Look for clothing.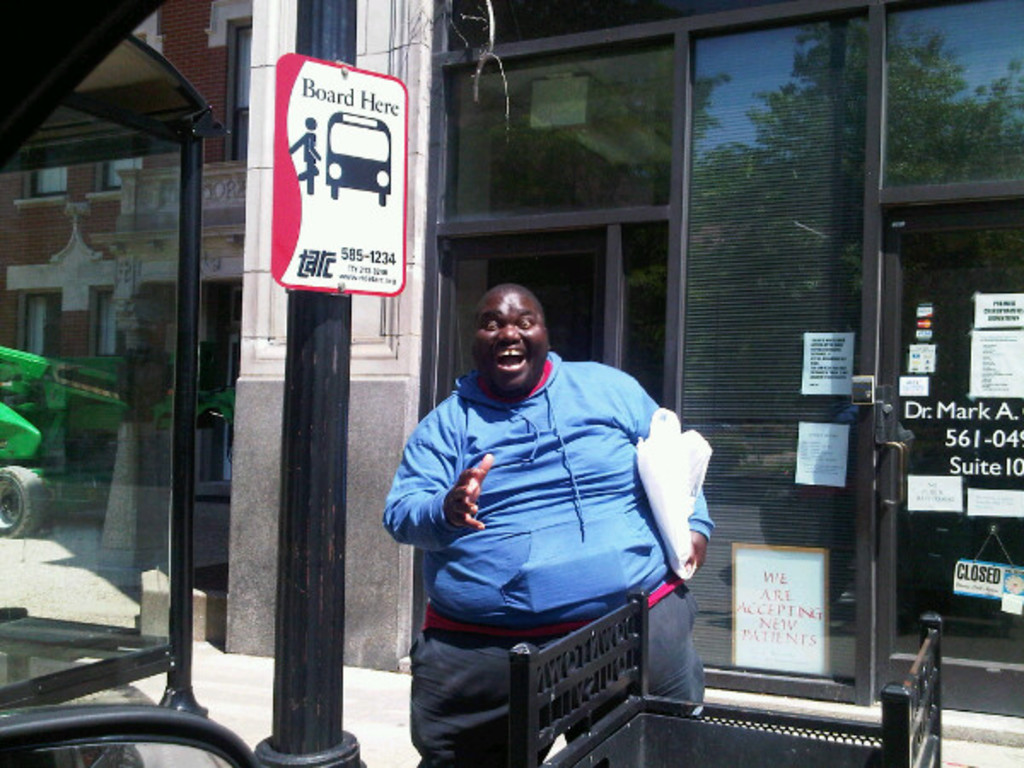
Found: rect(372, 319, 707, 734).
